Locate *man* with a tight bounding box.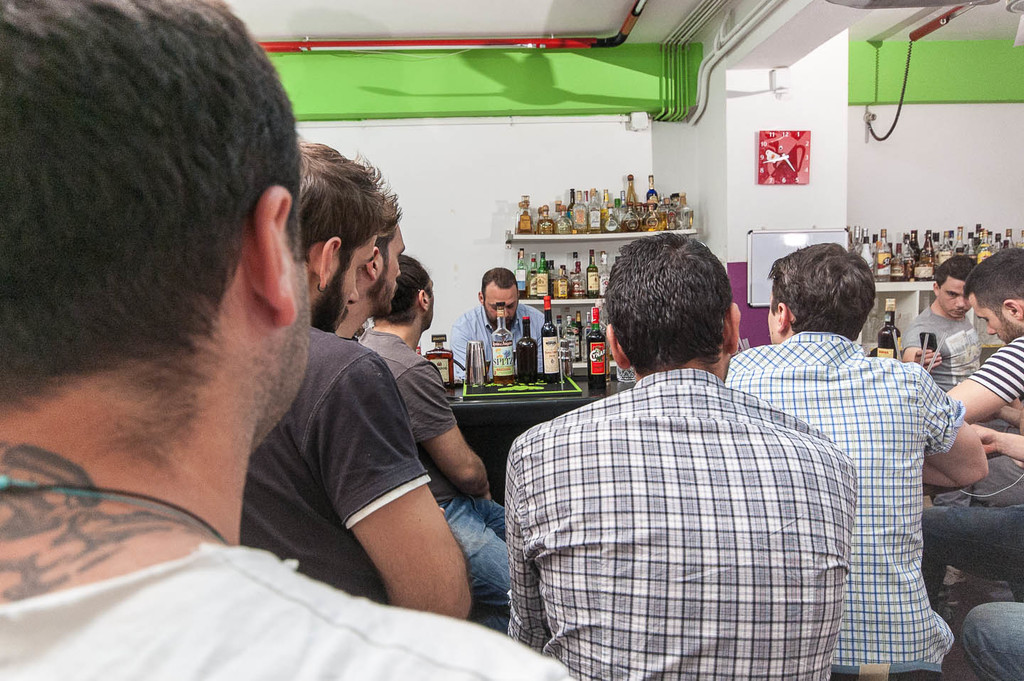
{"left": 716, "top": 238, "right": 992, "bottom": 680}.
